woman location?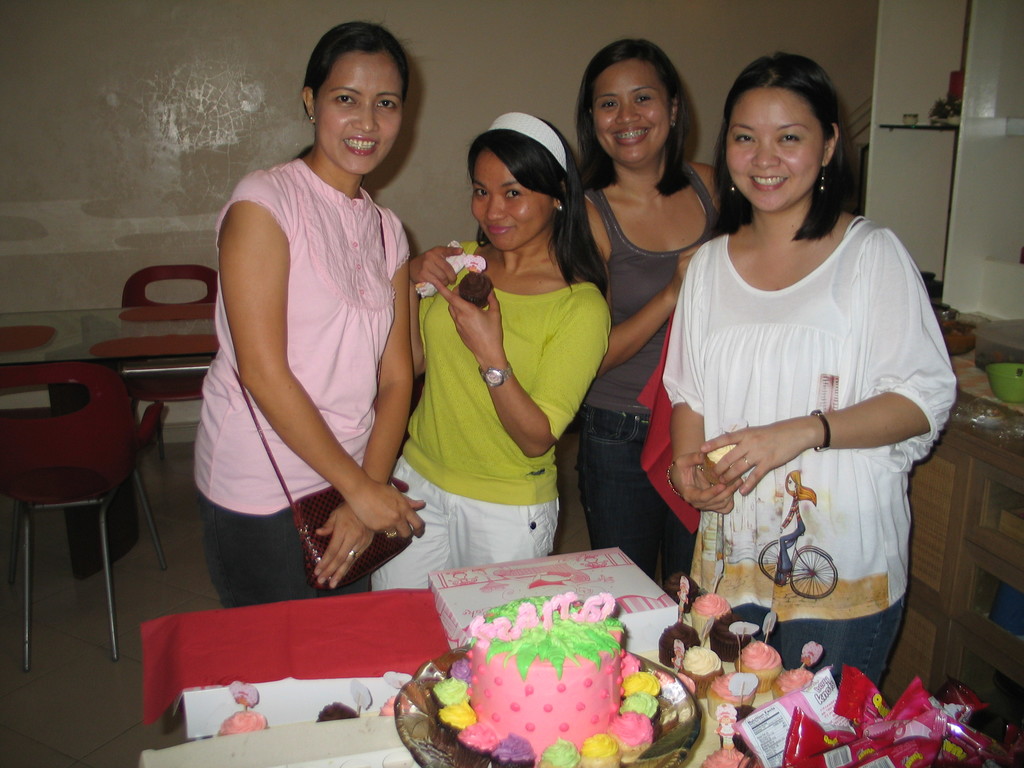
x1=658 y1=49 x2=956 y2=698
